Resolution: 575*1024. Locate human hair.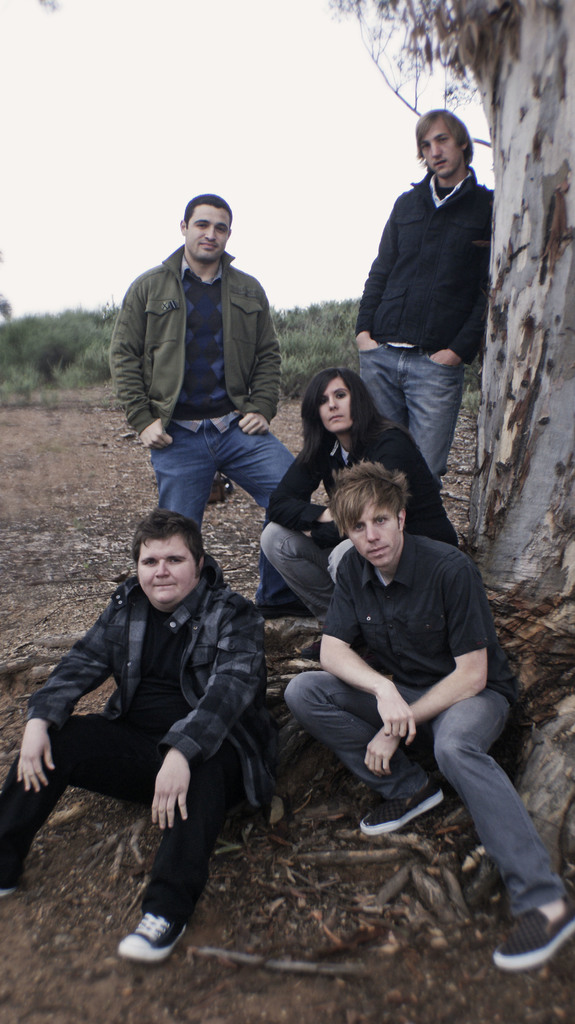
Rect(301, 367, 386, 481).
